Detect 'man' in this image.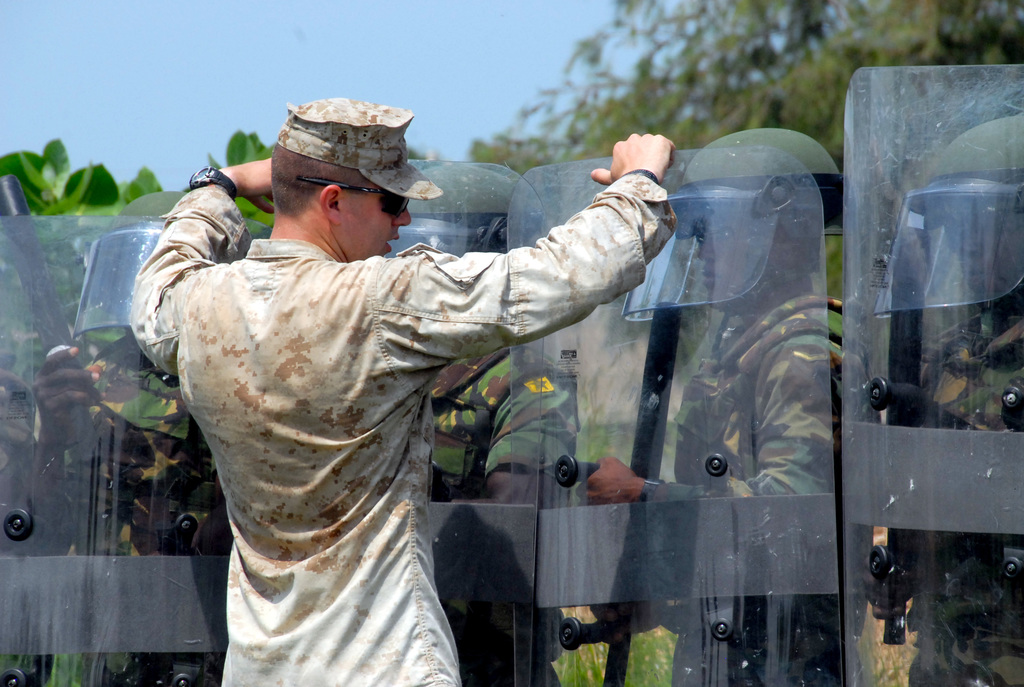
Detection: locate(573, 124, 865, 686).
